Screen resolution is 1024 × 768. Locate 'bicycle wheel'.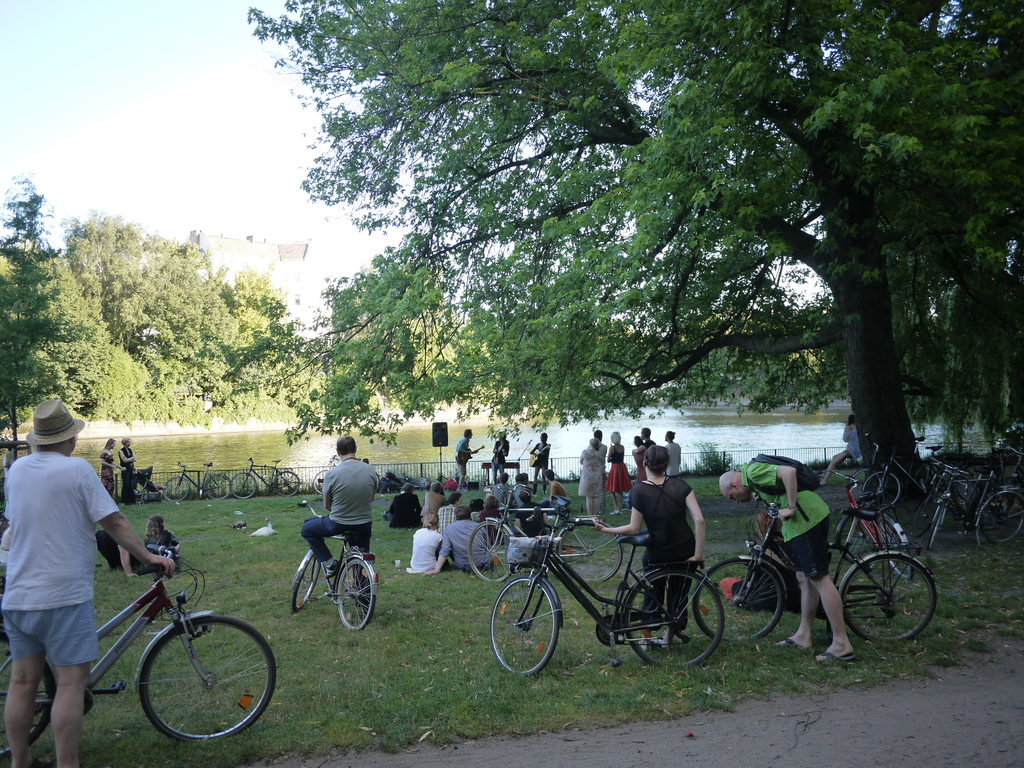
(141, 609, 275, 749).
